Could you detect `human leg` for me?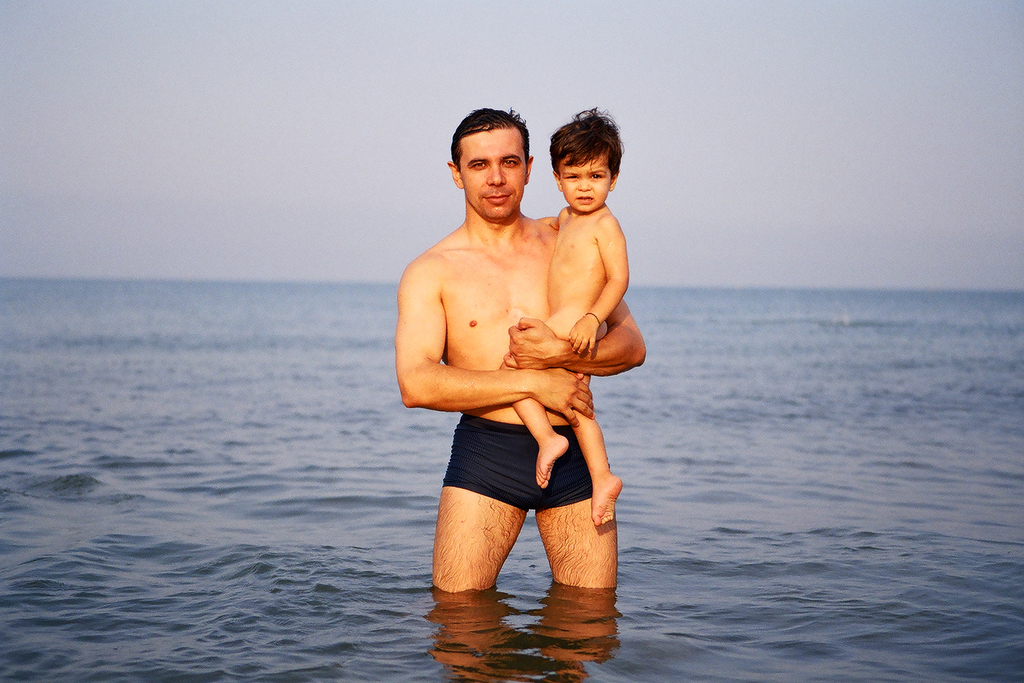
Detection result: region(509, 315, 565, 487).
